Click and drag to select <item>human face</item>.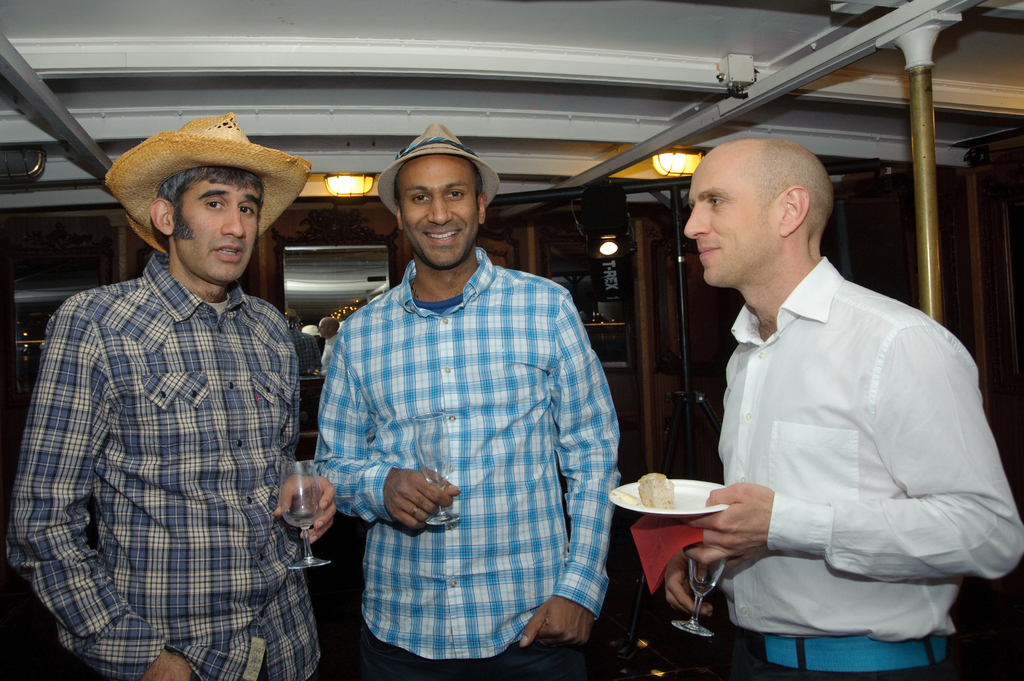
Selection: <region>178, 161, 257, 284</region>.
